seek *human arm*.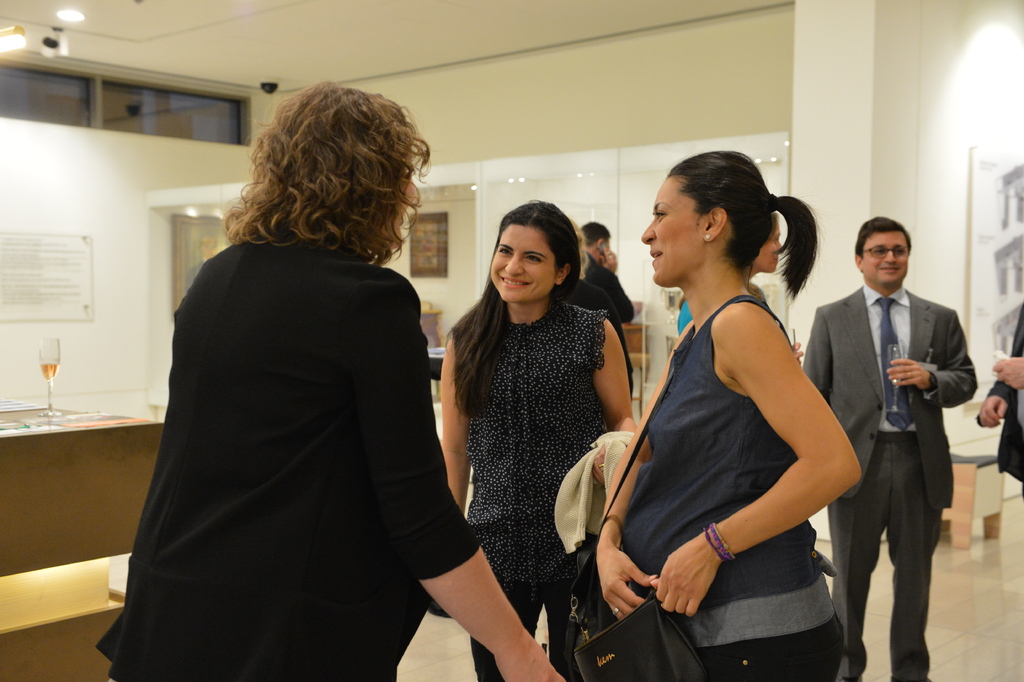
<bbox>802, 304, 831, 404</bbox>.
